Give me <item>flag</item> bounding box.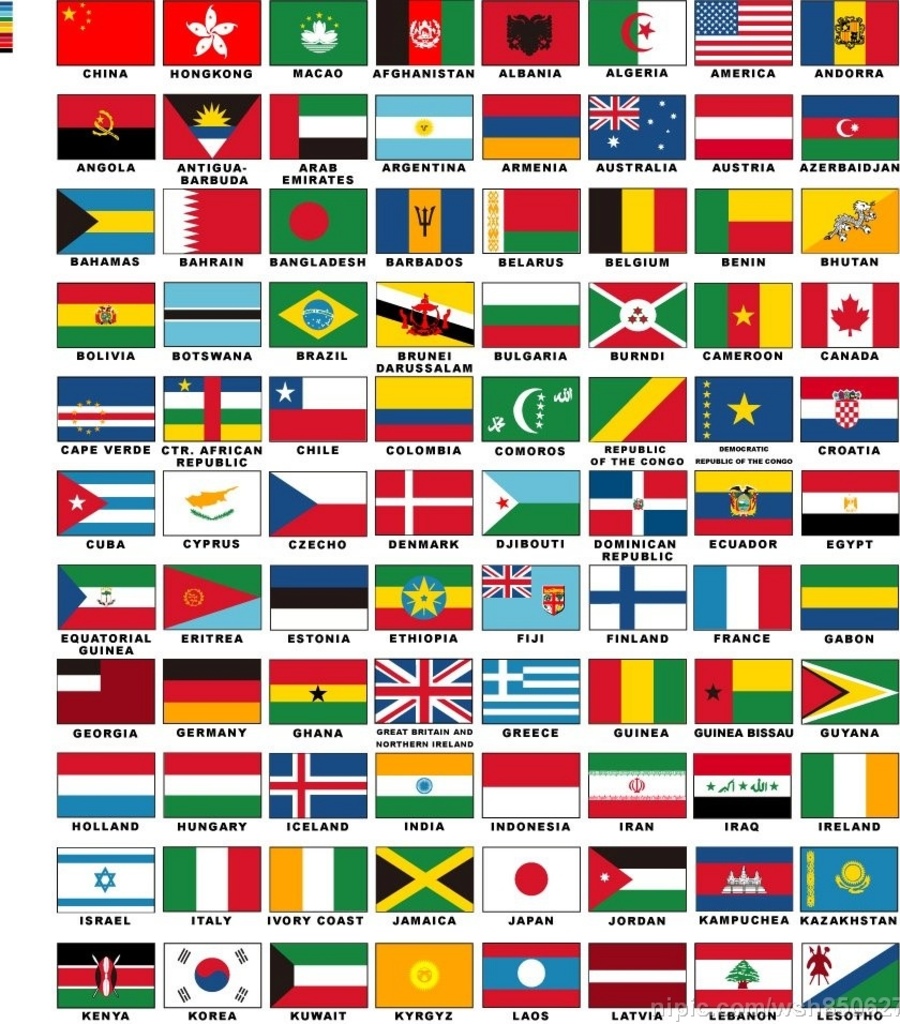
800:468:899:539.
